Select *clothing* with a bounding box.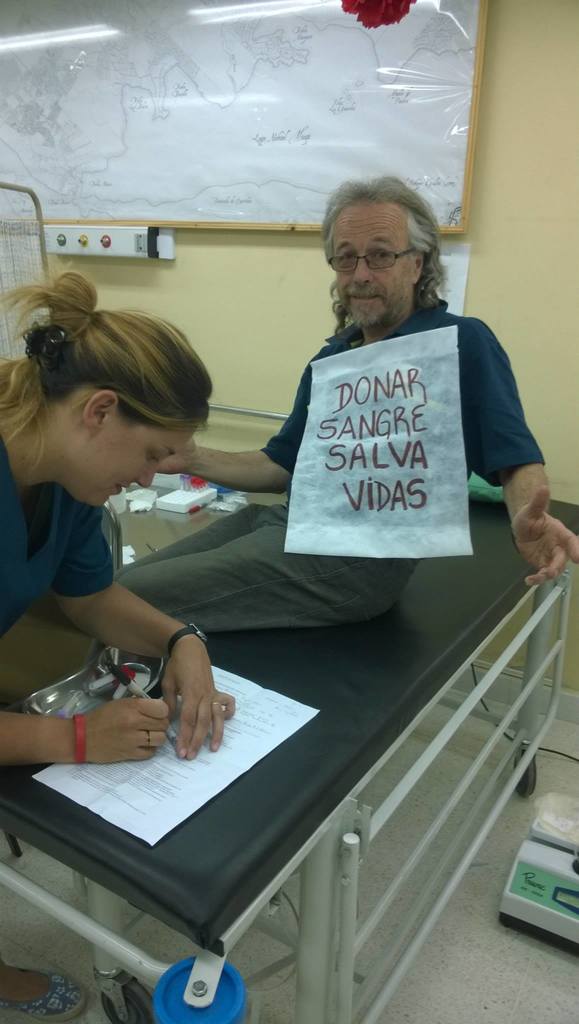
pyautogui.locateOnScreen(0, 428, 128, 646).
